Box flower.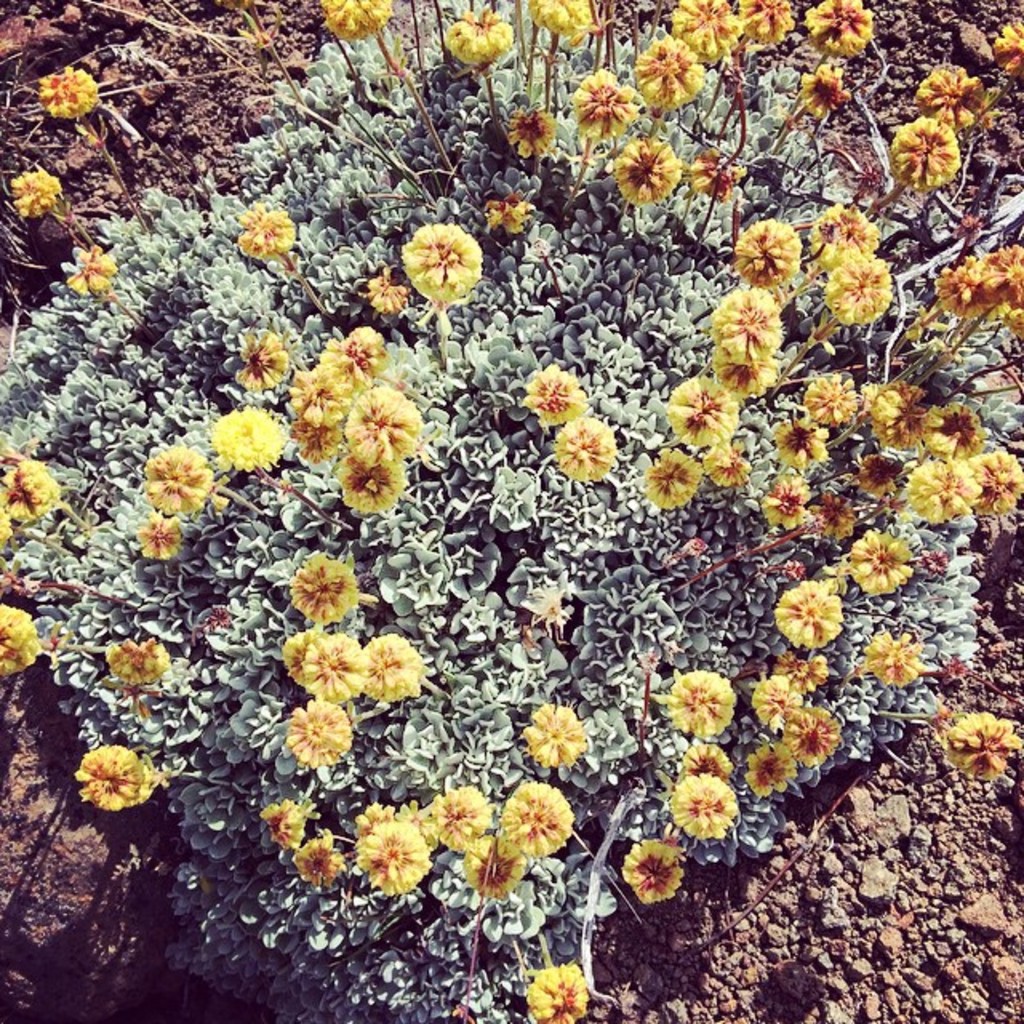
(left=618, top=139, right=690, bottom=206).
